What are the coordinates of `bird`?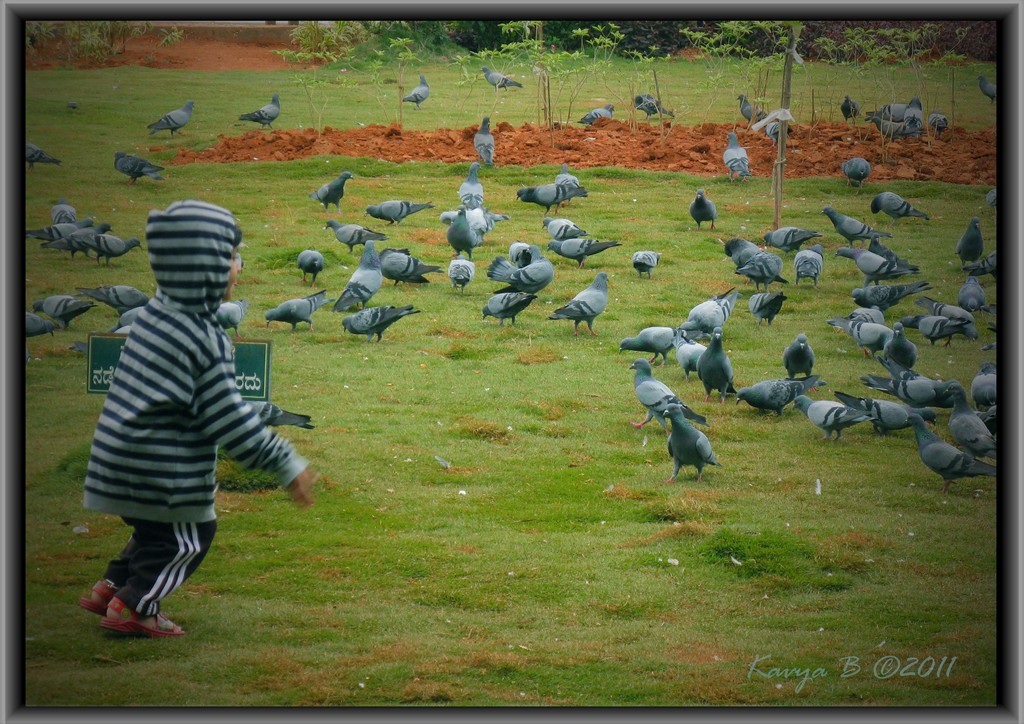
(x1=264, y1=292, x2=335, y2=333).
